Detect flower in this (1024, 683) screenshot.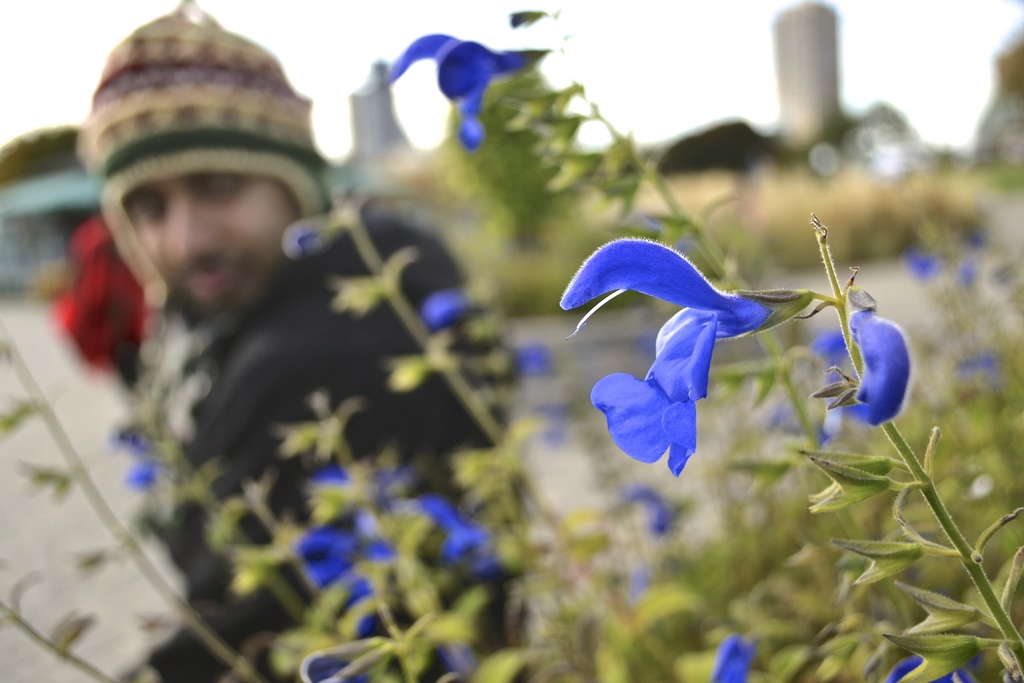
Detection: 556 238 828 479.
